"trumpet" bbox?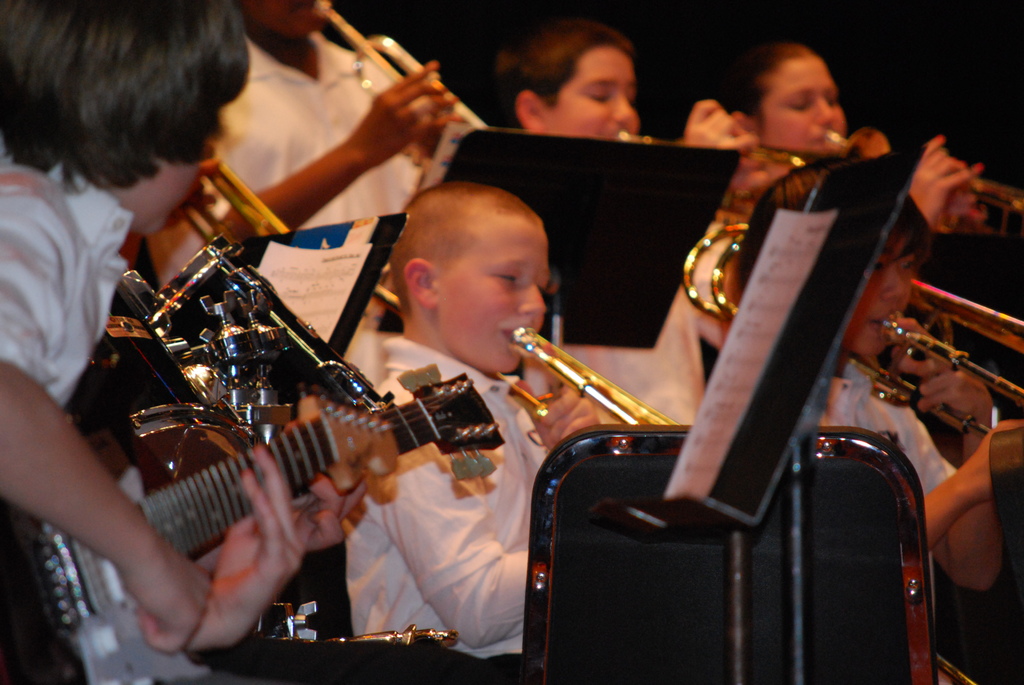
{"x1": 305, "y1": 0, "x2": 488, "y2": 174}
